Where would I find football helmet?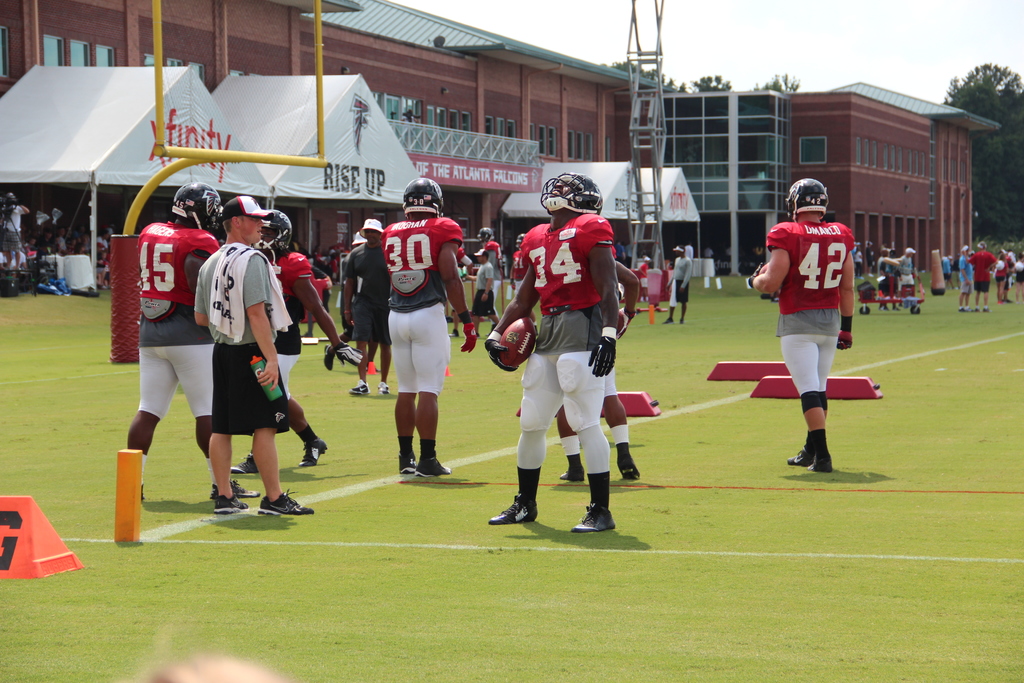
At 537/169/607/213.
